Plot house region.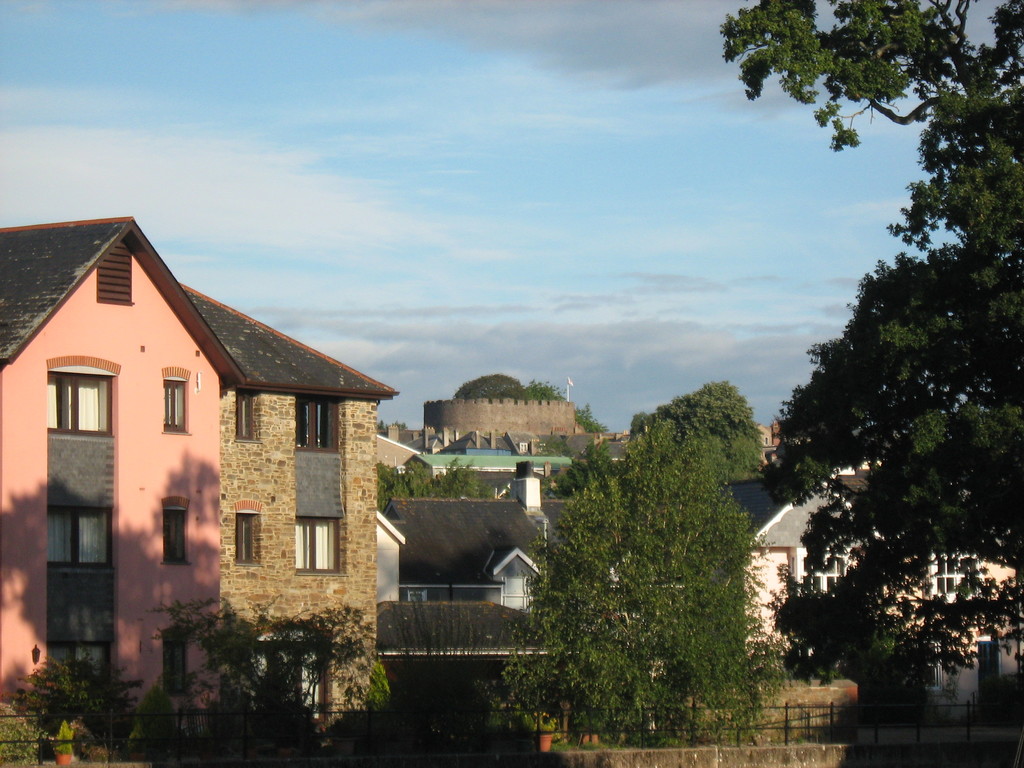
Plotted at x1=376, y1=438, x2=416, y2=503.
